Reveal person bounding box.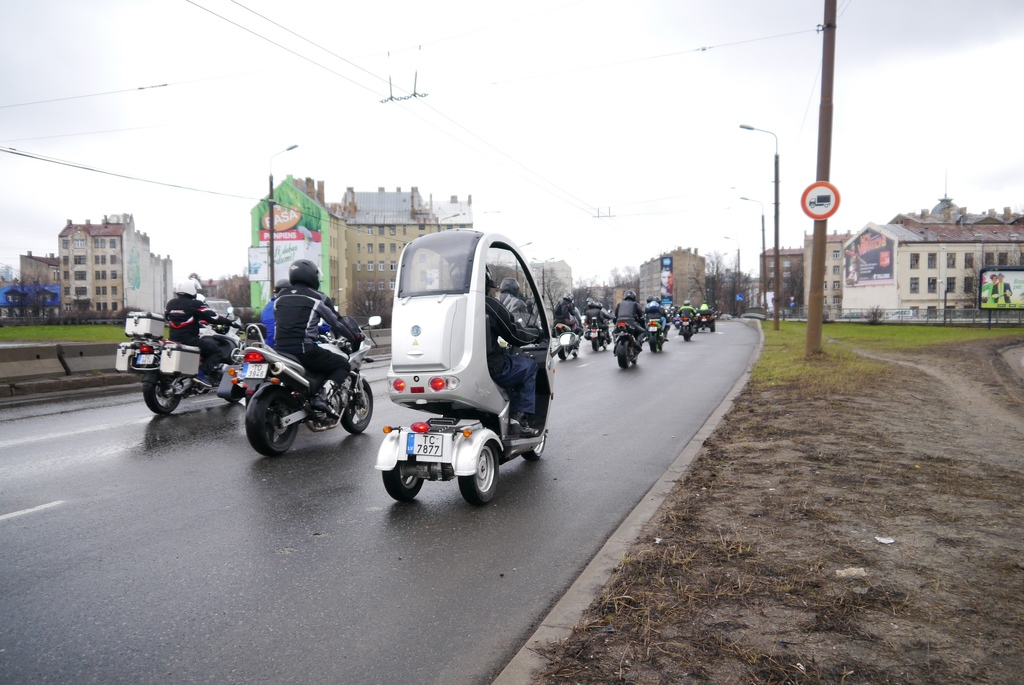
Revealed: bbox=[980, 273, 996, 303].
